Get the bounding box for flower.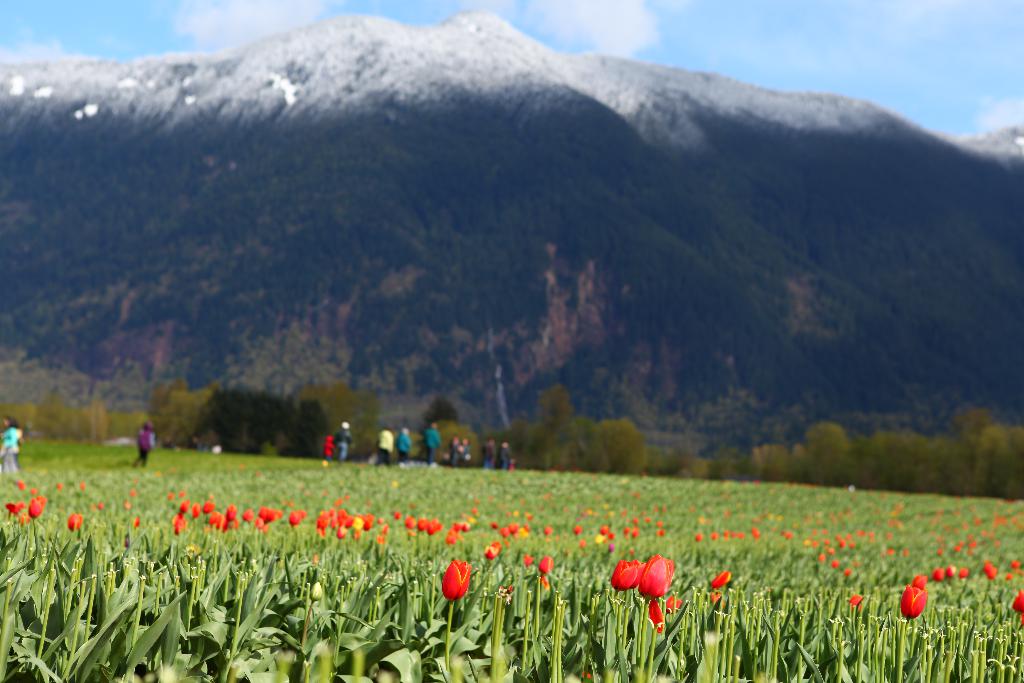
region(900, 577, 925, 628).
